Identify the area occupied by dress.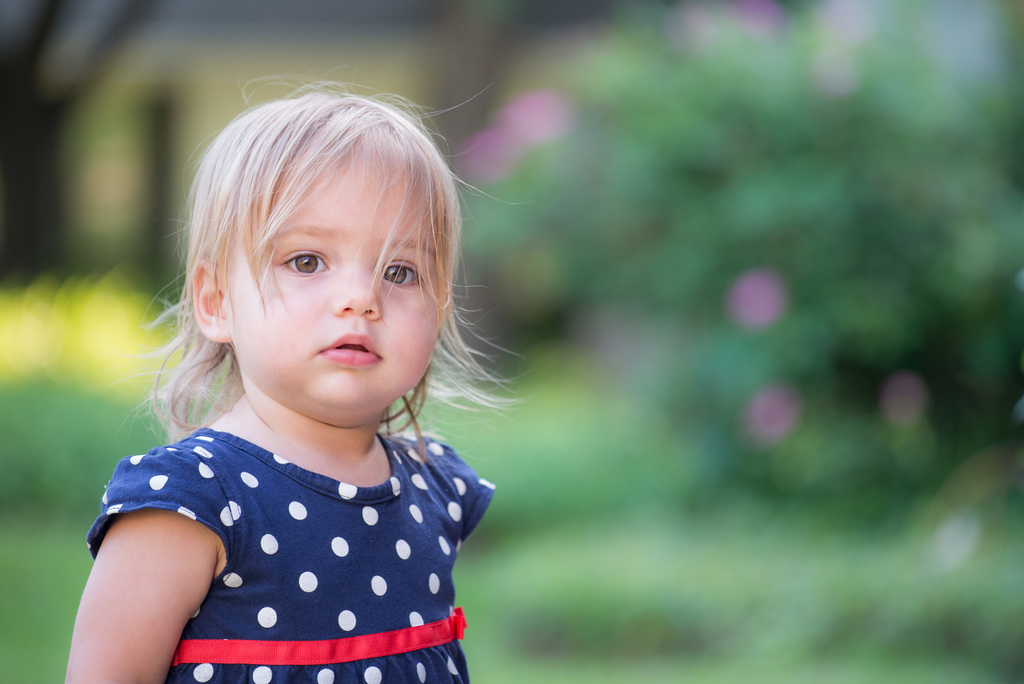
Area: bbox=(83, 425, 497, 683).
